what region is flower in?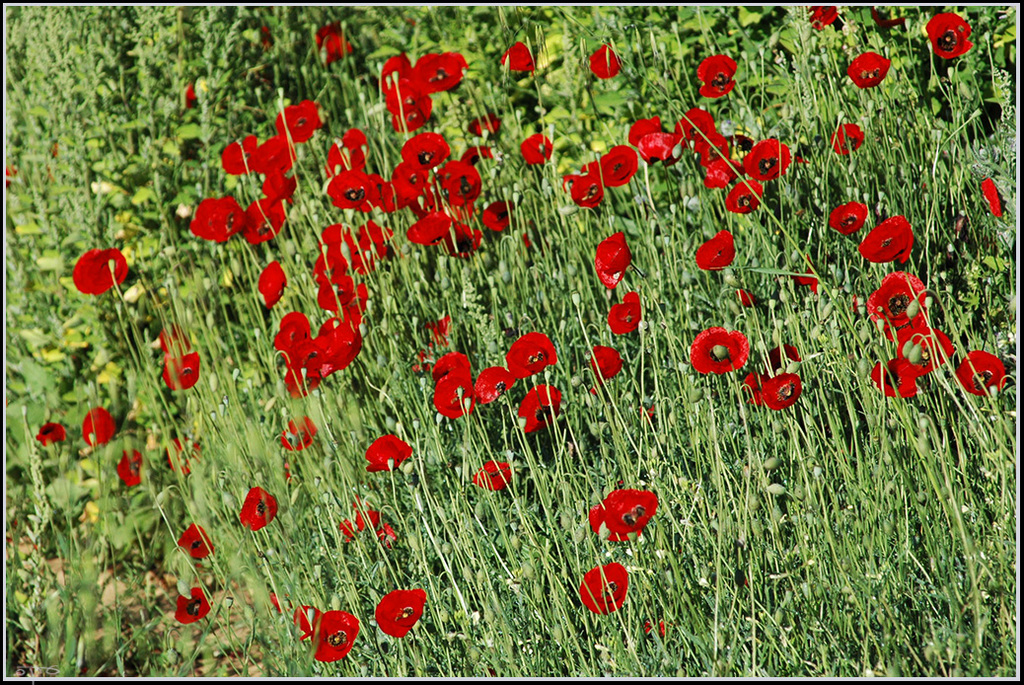
(x1=84, y1=412, x2=110, y2=446).
